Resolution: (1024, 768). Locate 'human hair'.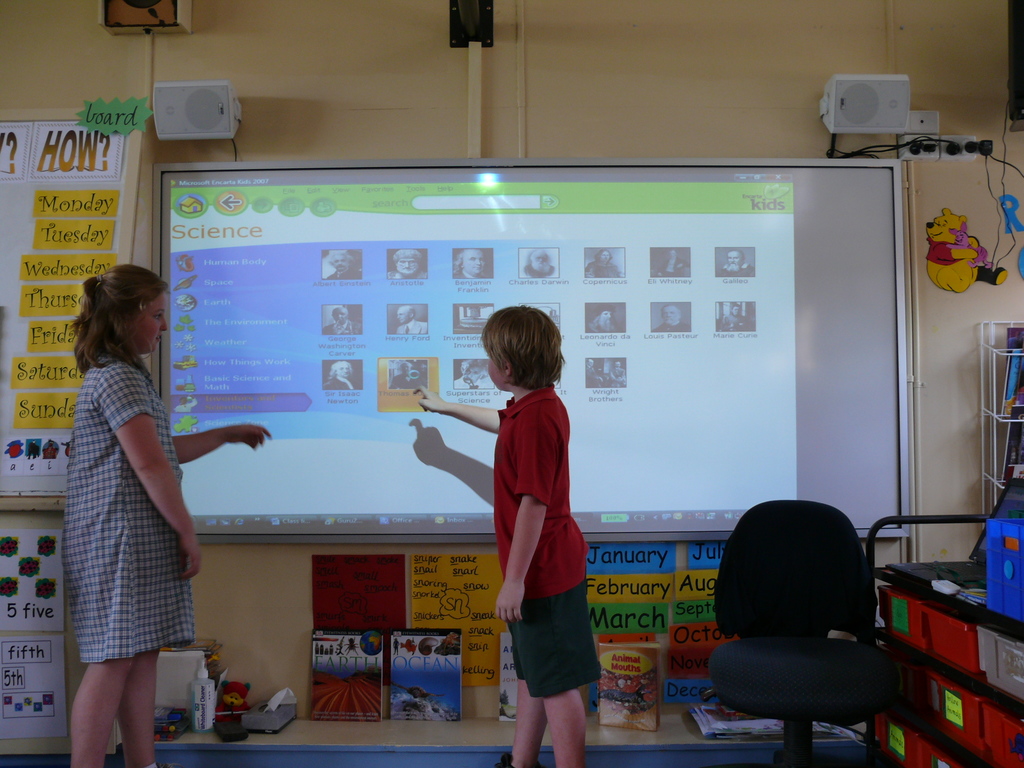
pyautogui.locateOnScreen(328, 359, 353, 381).
